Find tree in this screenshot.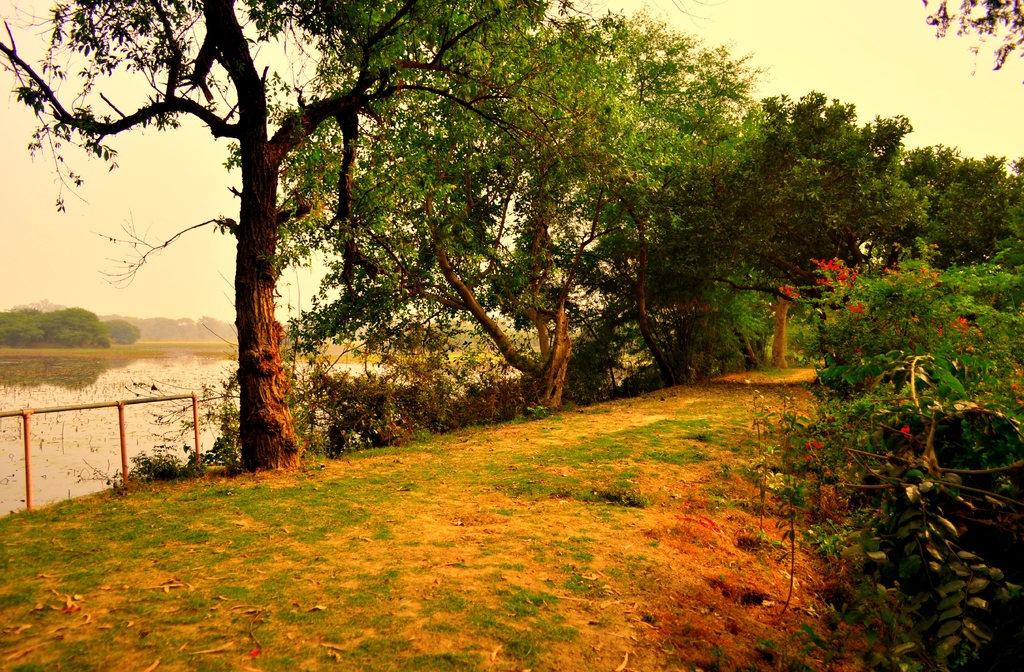
The bounding box for tree is (270,0,661,412).
